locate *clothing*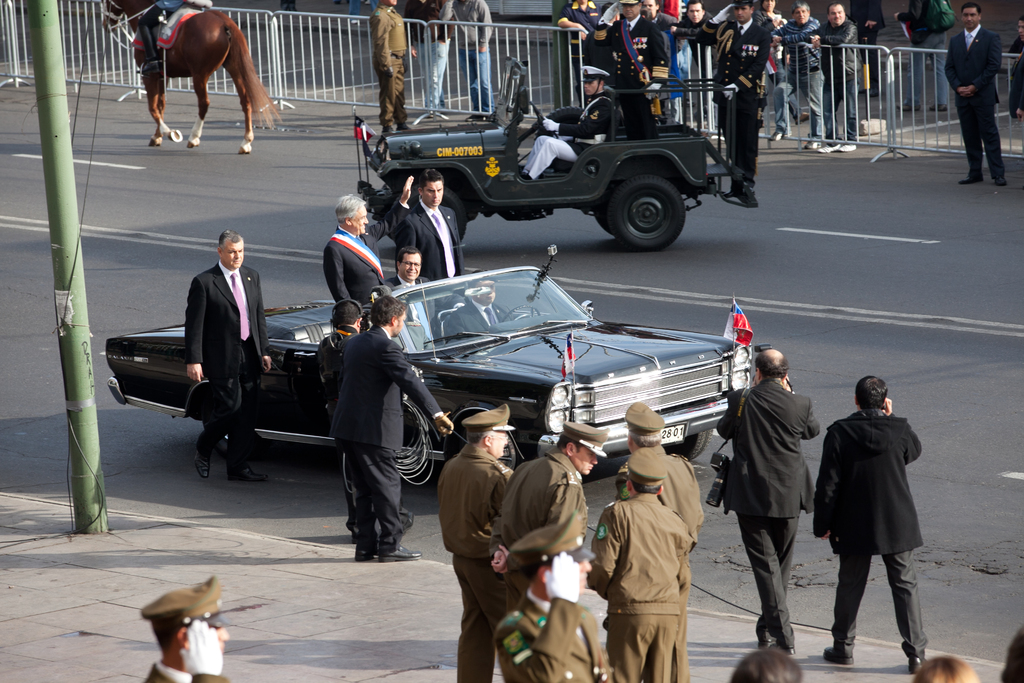
crop(565, 100, 618, 167)
